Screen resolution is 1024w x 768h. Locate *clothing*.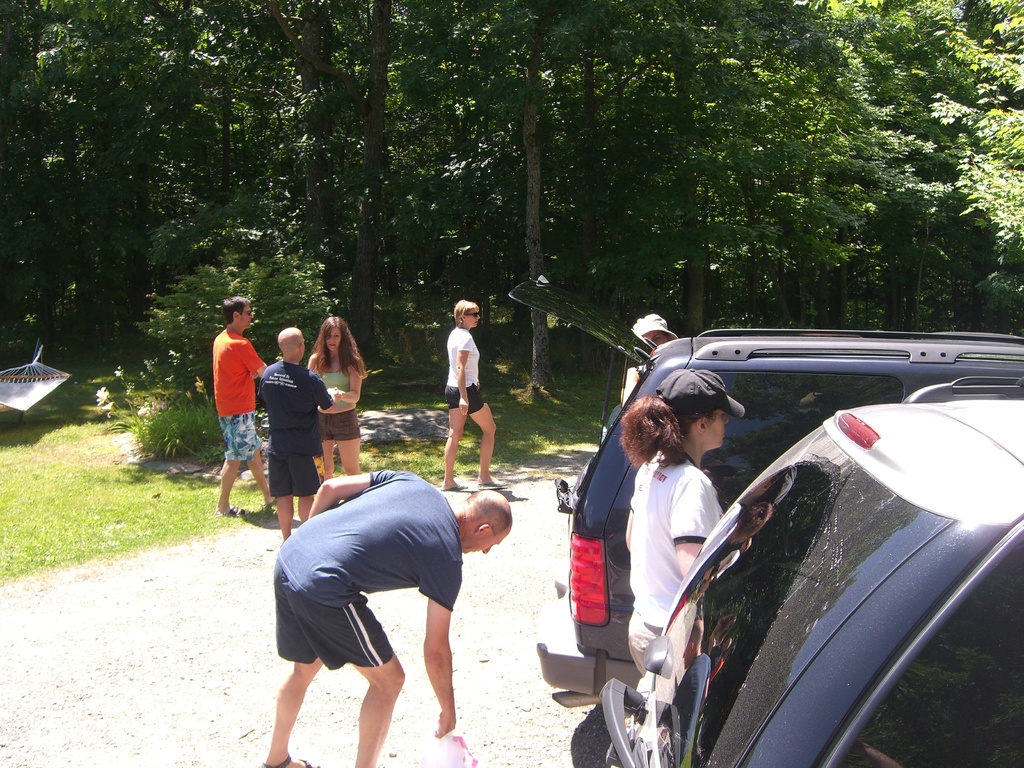
box=[218, 412, 273, 467].
